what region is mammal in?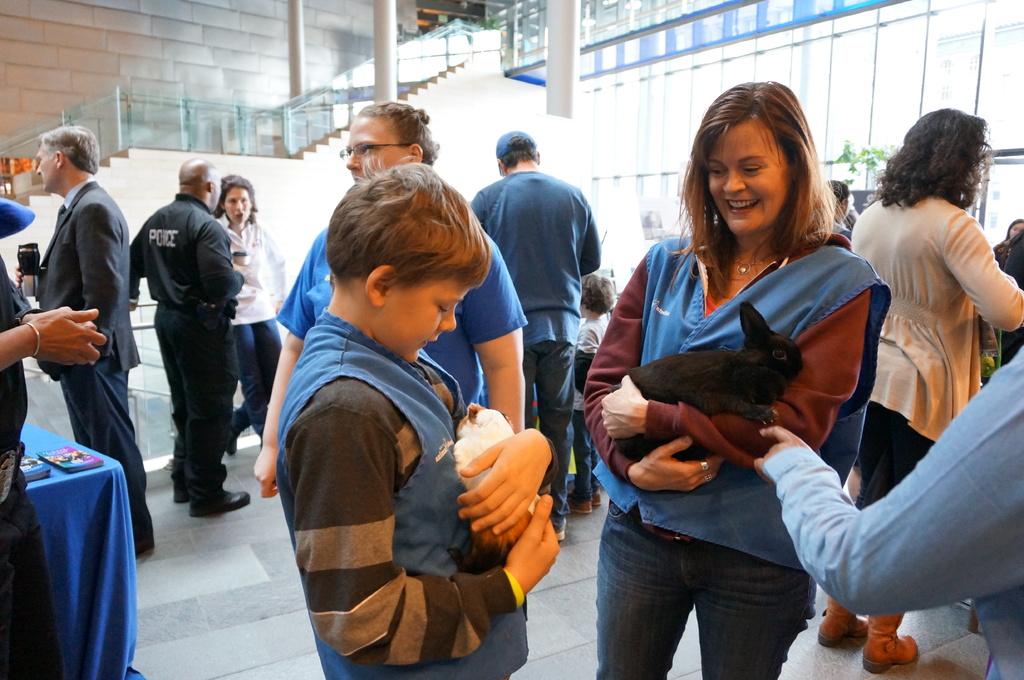
bbox(580, 74, 893, 679).
